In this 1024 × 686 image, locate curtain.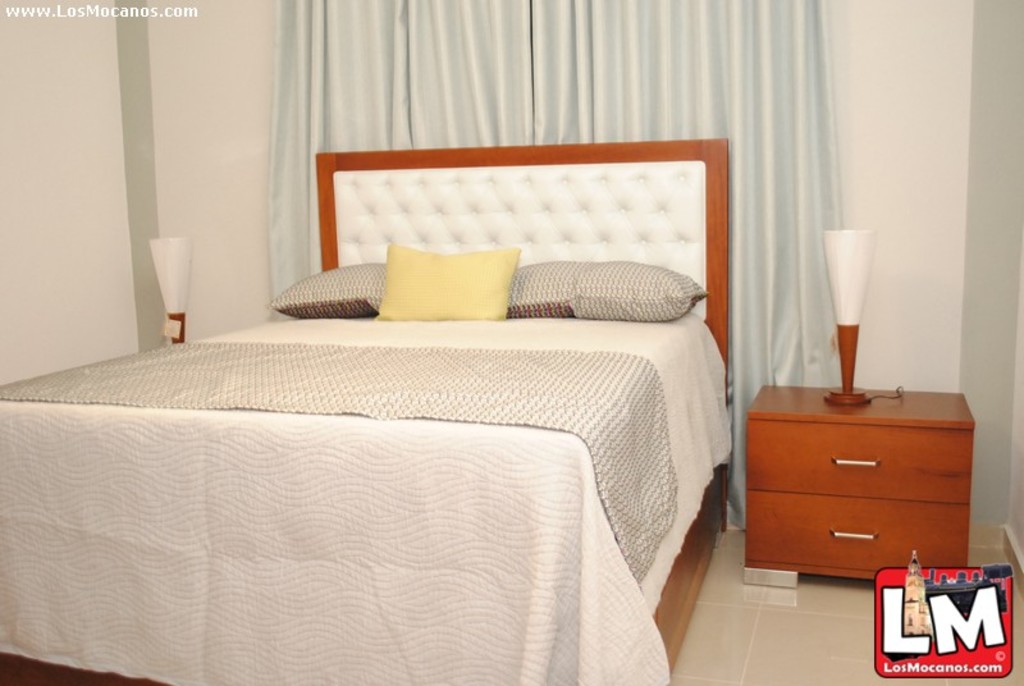
Bounding box: [left=257, top=0, right=844, bottom=514].
